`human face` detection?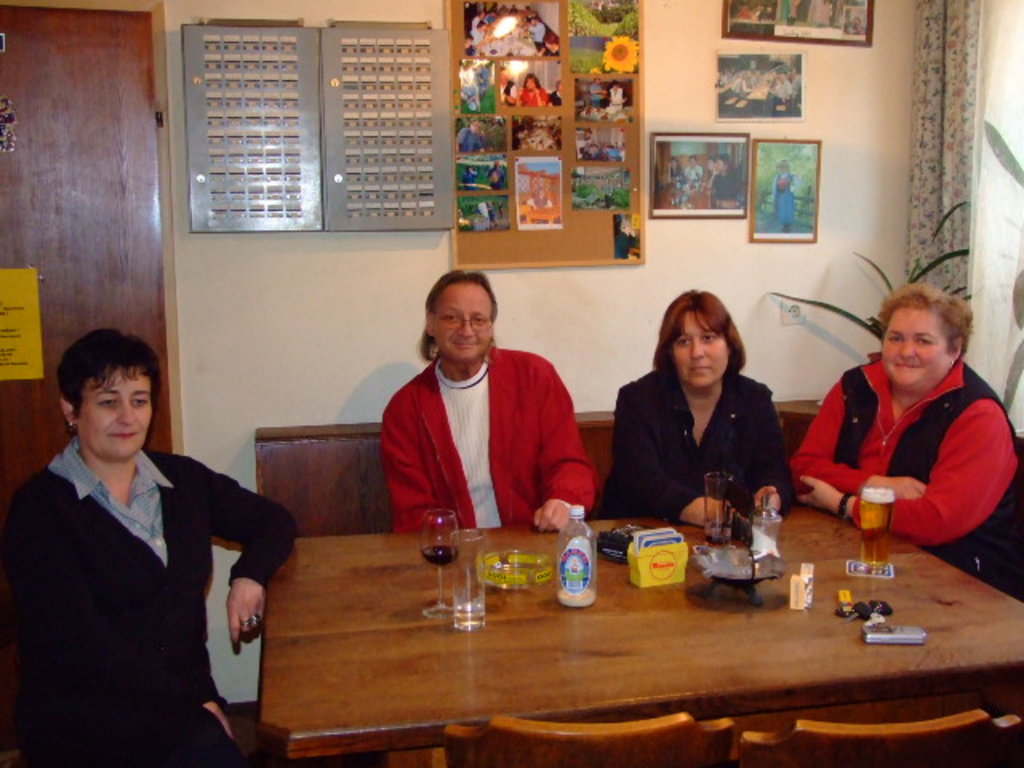
Rect(435, 283, 488, 362)
